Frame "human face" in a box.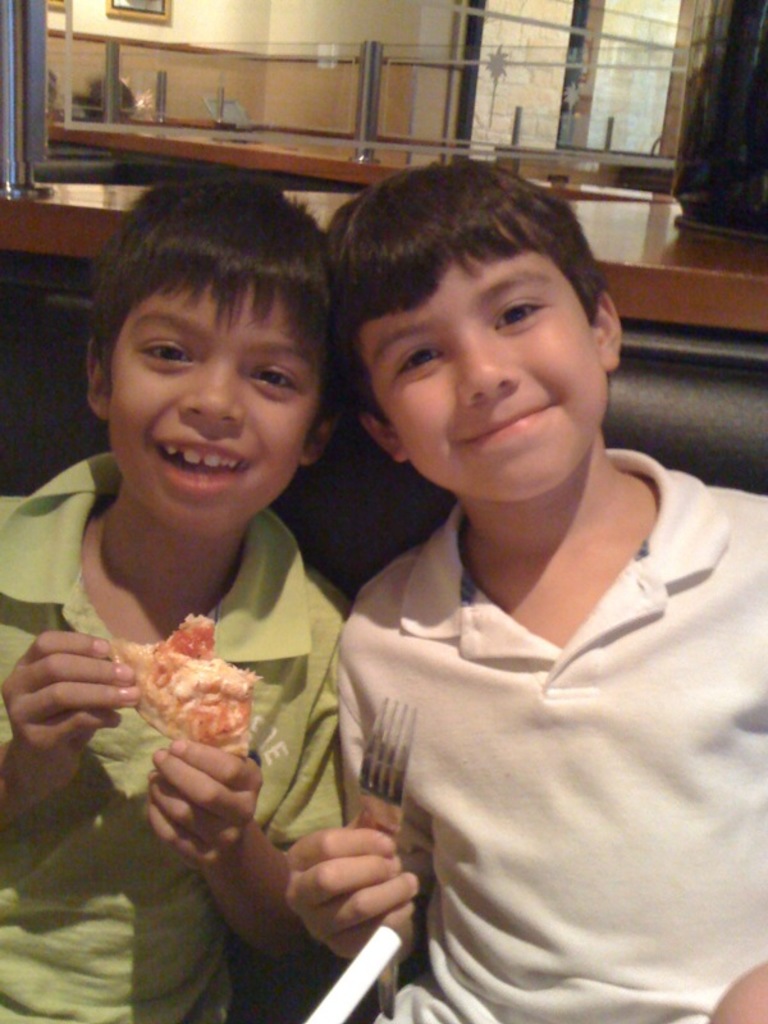
(x1=102, y1=274, x2=311, y2=548).
